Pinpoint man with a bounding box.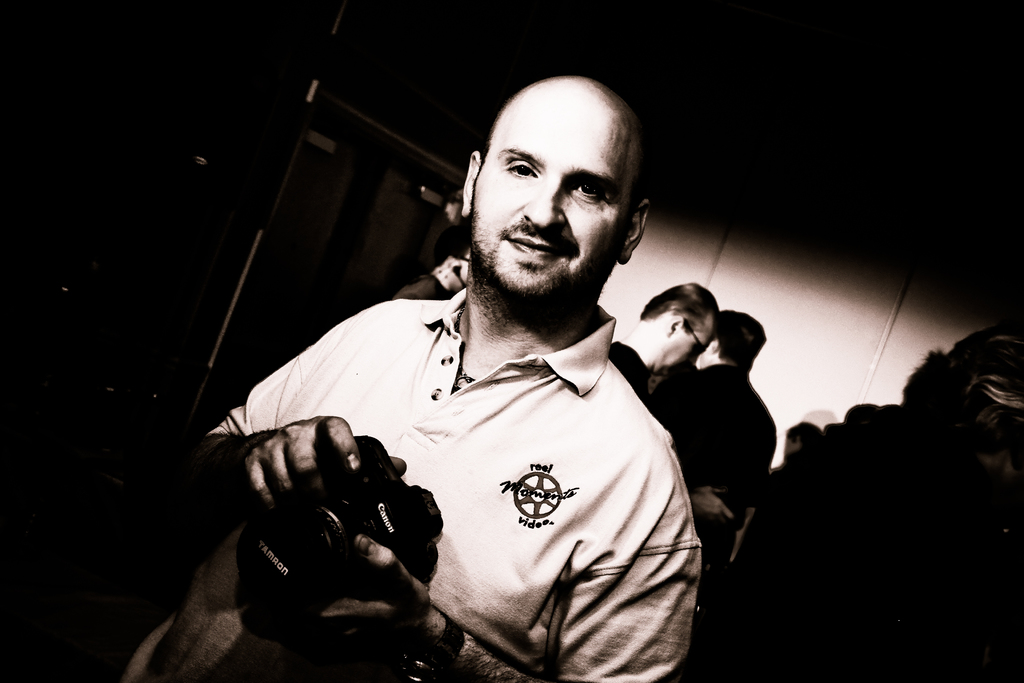
(left=168, top=87, right=776, bottom=652).
